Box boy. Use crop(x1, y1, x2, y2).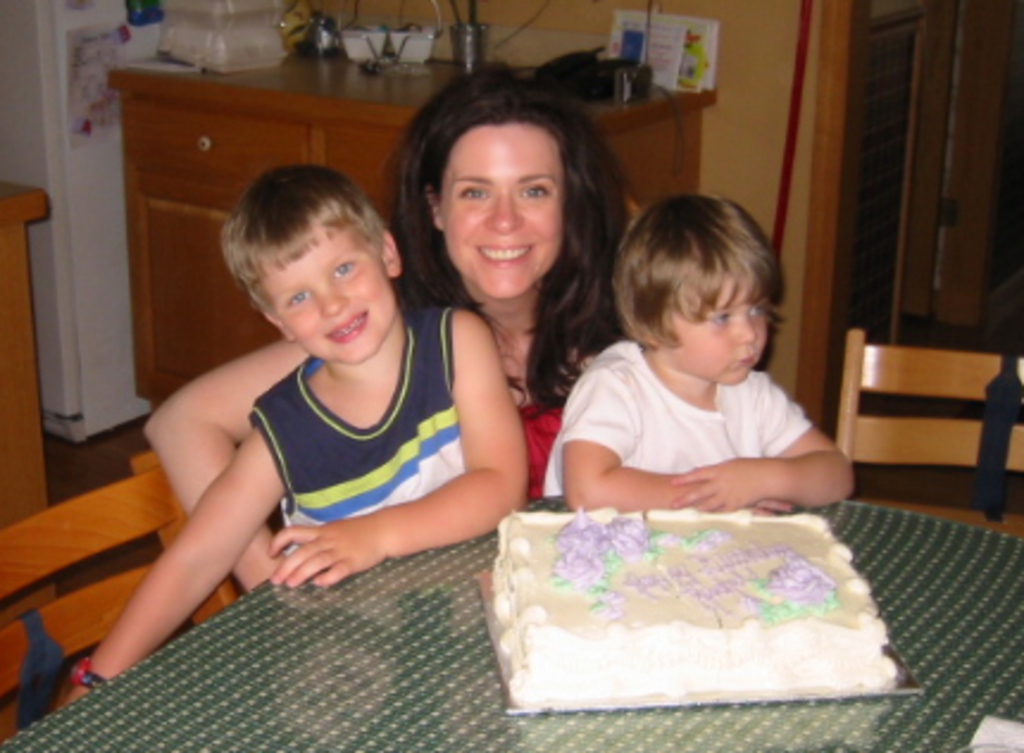
crop(52, 162, 524, 712).
